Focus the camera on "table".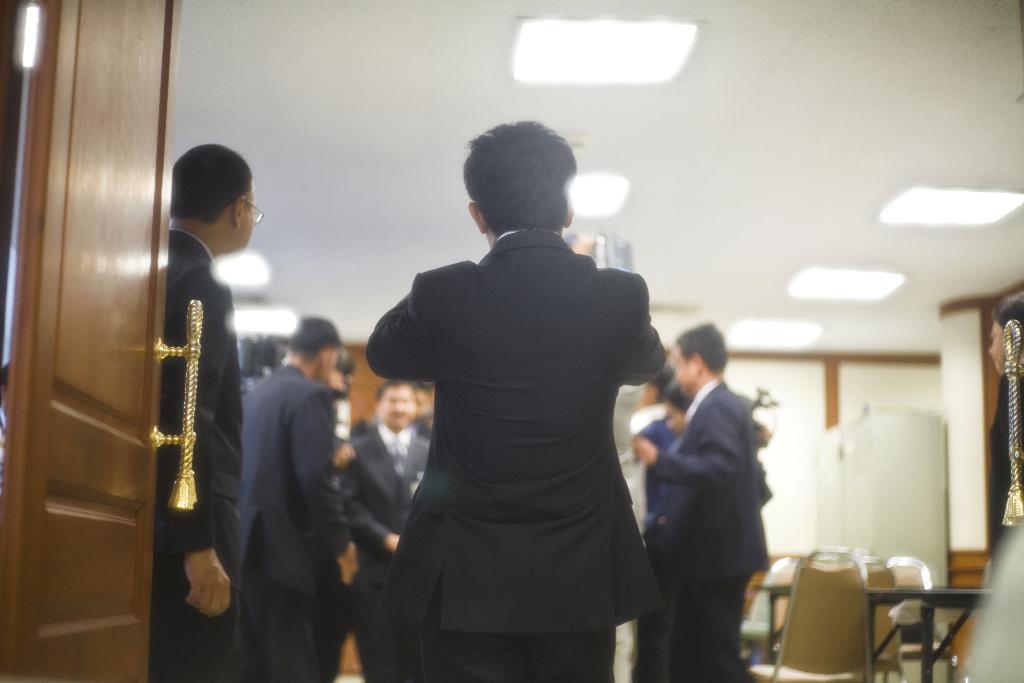
Focus region: (755, 567, 797, 646).
